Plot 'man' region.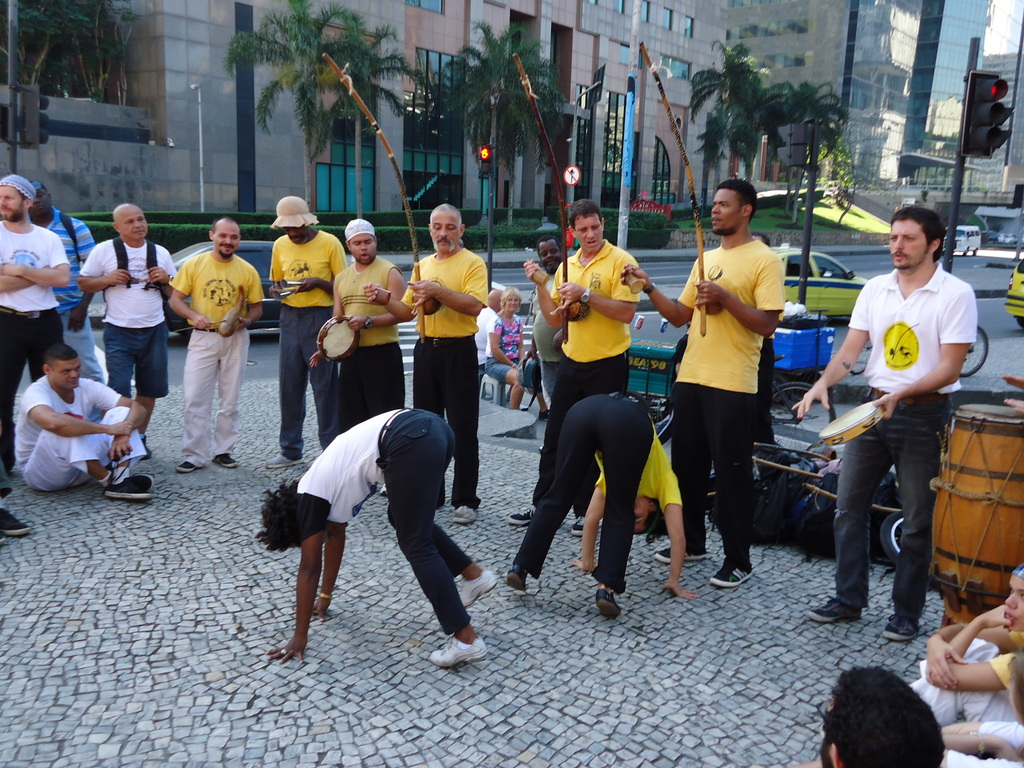
Plotted at <bbox>474, 283, 504, 372</bbox>.
